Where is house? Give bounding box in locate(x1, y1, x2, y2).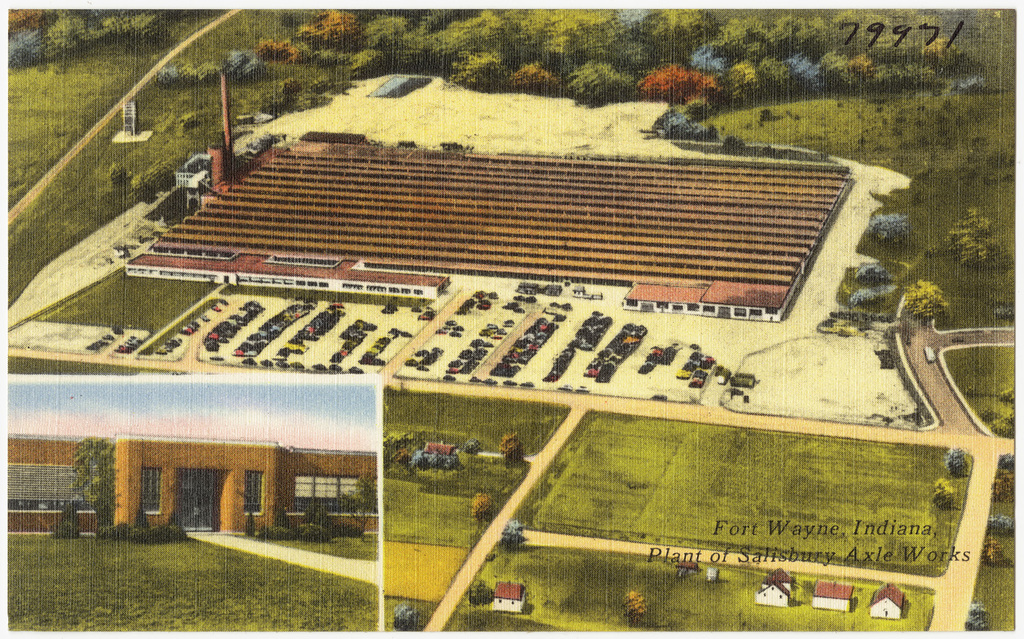
locate(869, 578, 908, 618).
